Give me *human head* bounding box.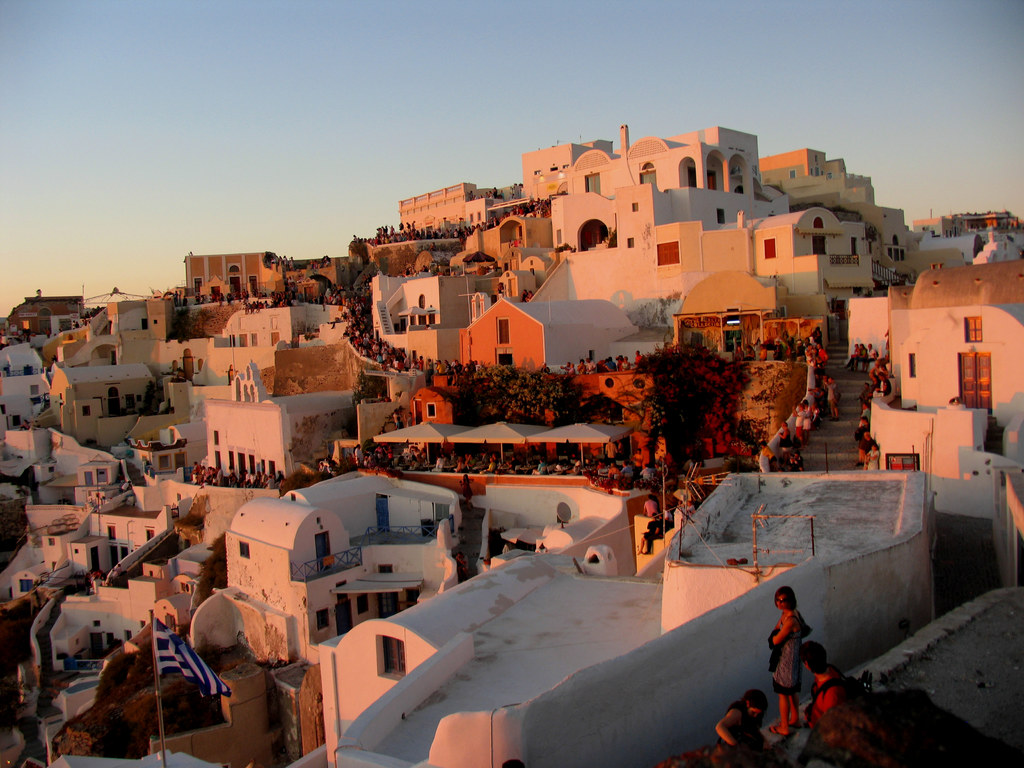
(x1=804, y1=641, x2=828, y2=671).
